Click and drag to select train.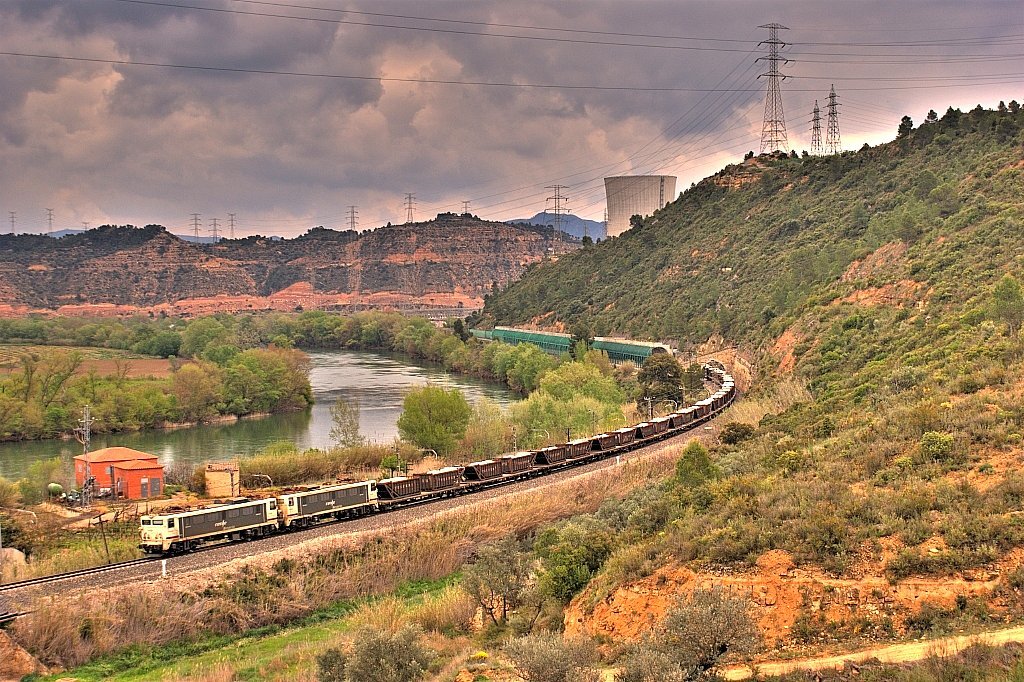
Selection: detection(142, 362, 736, 557).
